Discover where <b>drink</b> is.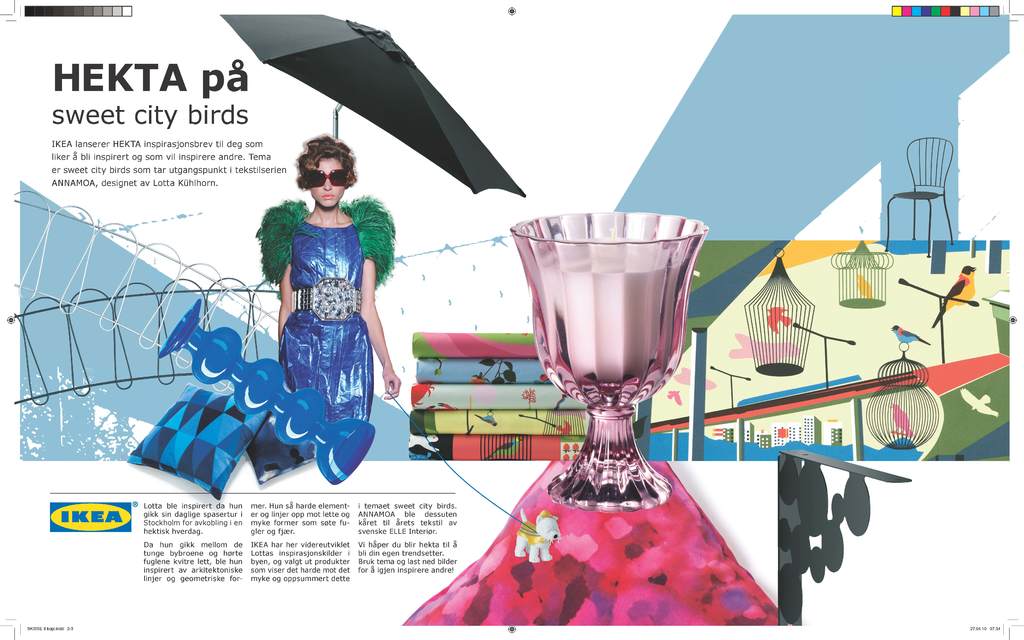
Discovered at (520,209,712,495).
